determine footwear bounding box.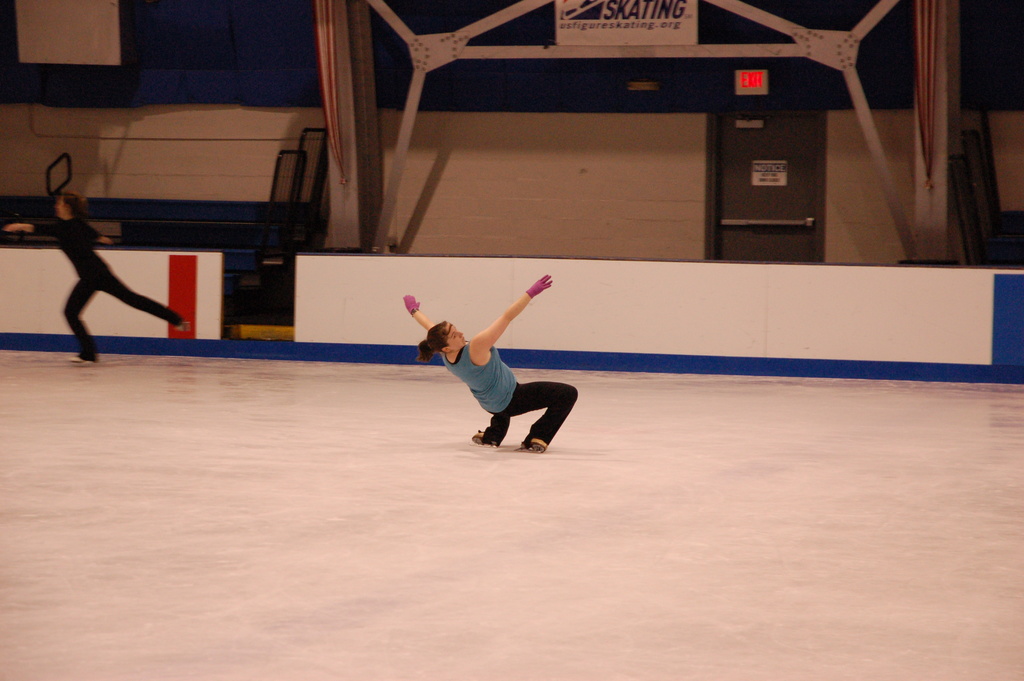
Determined: l=175, t=322, r=190, b=334.
